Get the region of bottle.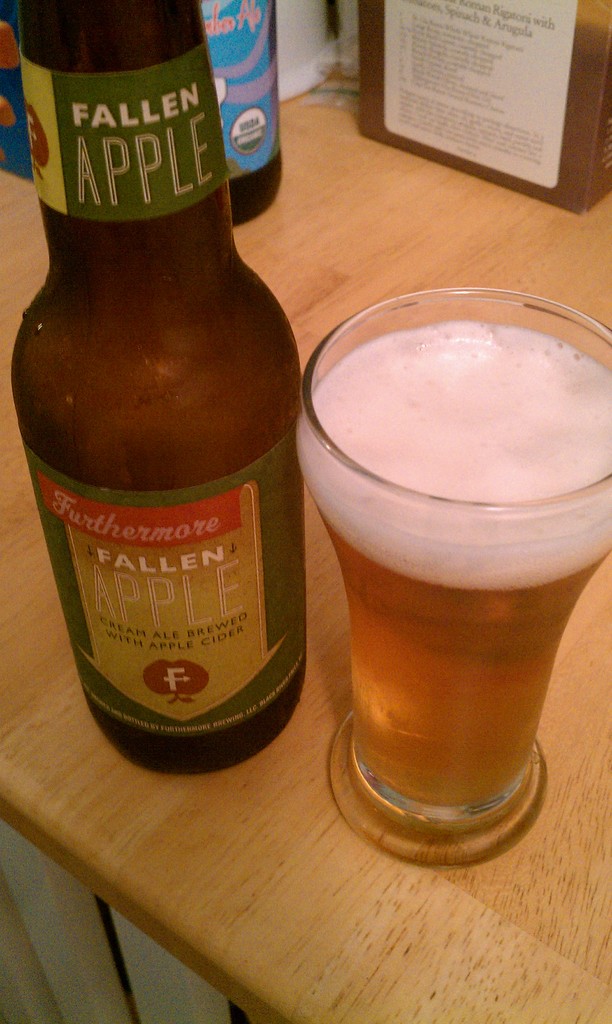
225 0 290 225.
